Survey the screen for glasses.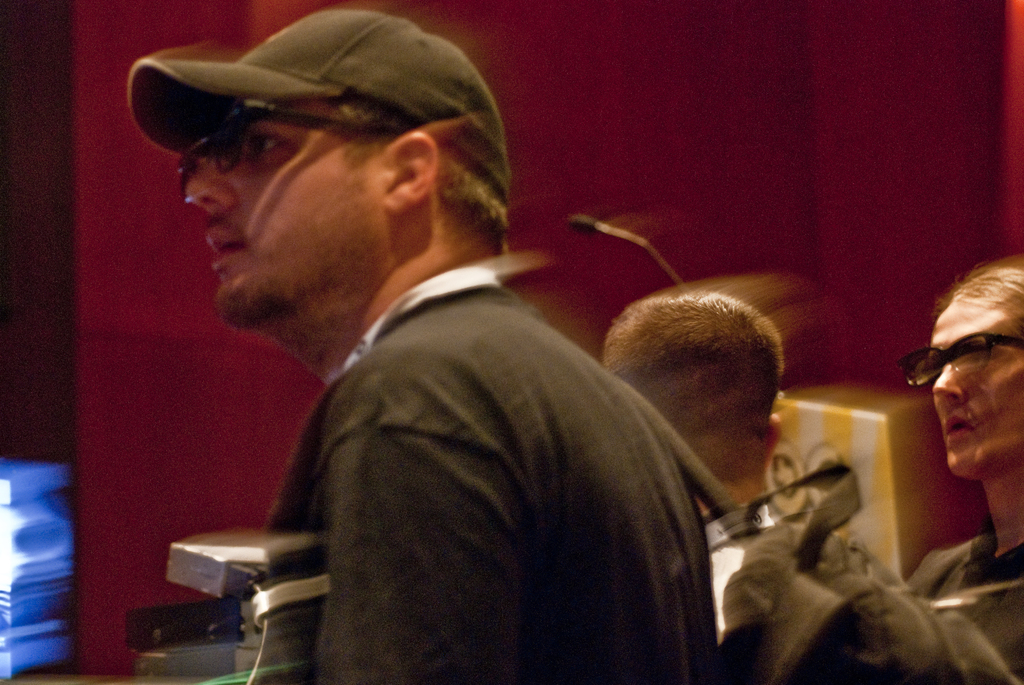
Survey found: Rect(896, 330, 1023, 389).
